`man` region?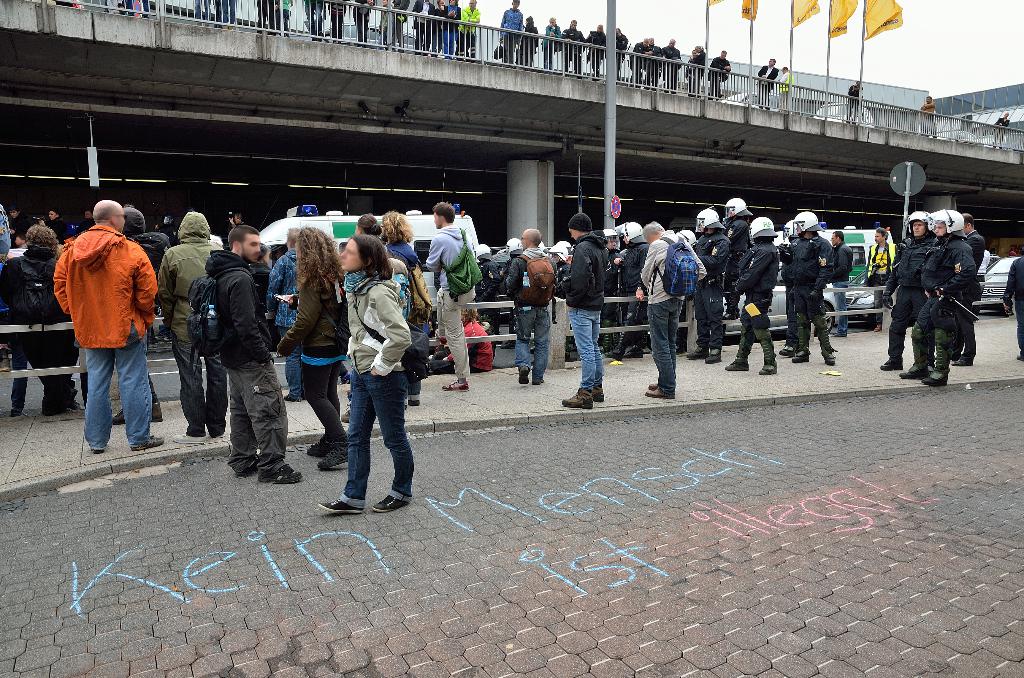
{"x1": 71, "y1": 206, "x2": 96, "y2": 237}
